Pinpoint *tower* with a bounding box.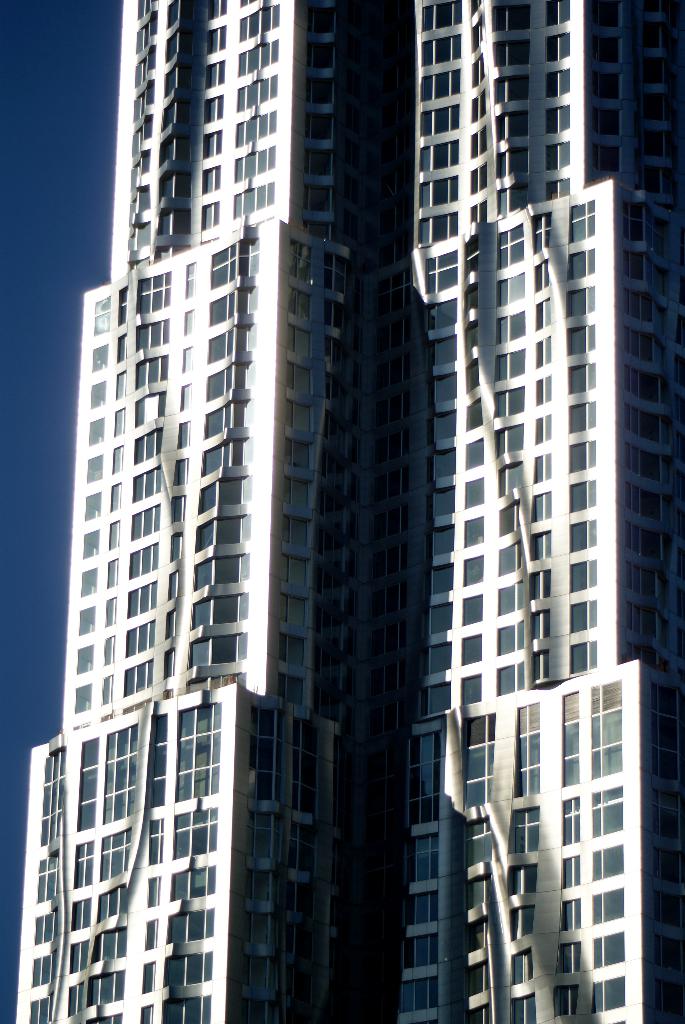
bbox(13, 0, 677, 1023).
